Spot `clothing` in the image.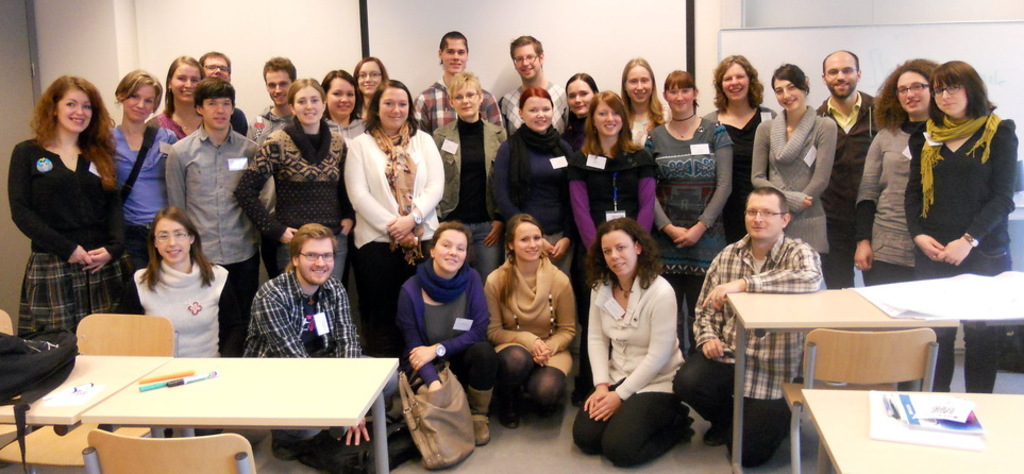
`clothing` found at BBox(699, 232, 827, 436).
